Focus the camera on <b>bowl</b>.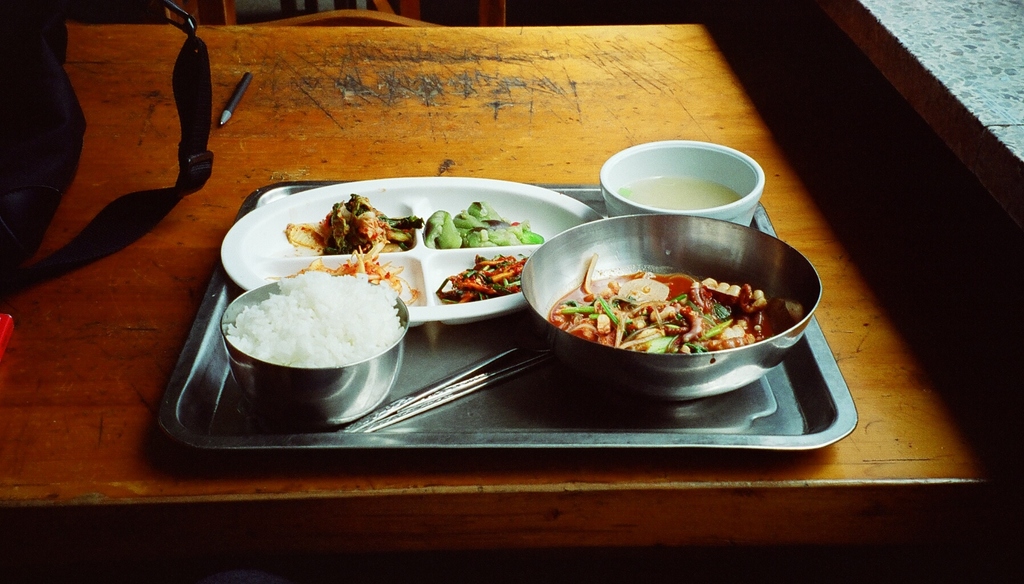
Focus region: left=220, top=281, right=410, bottom=426.
